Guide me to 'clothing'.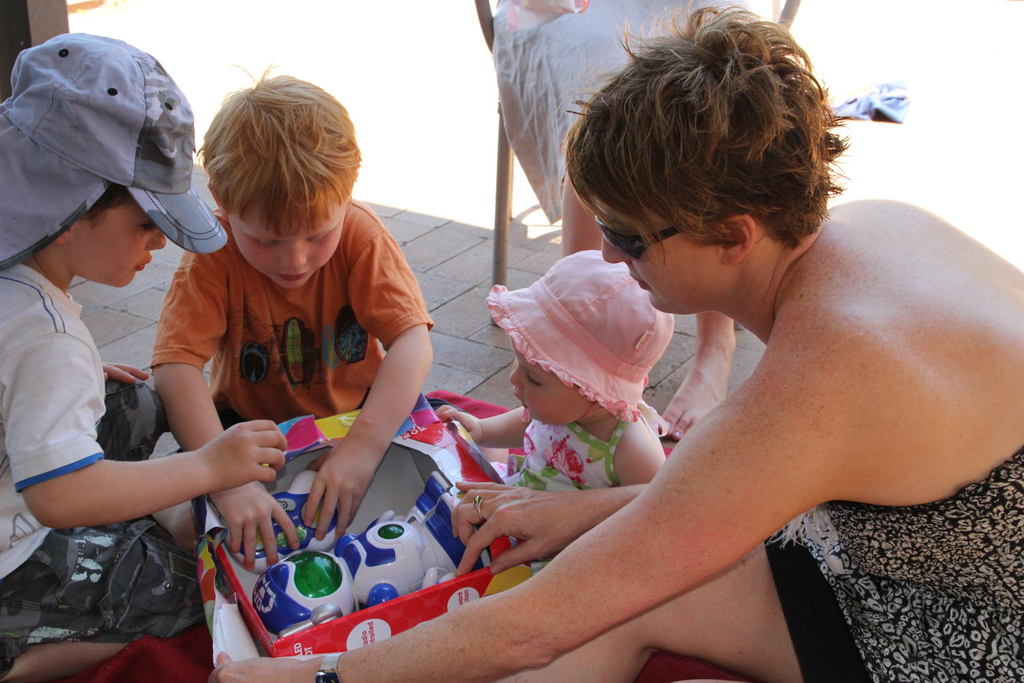
Guidance: 145, 197, 436, 531.
